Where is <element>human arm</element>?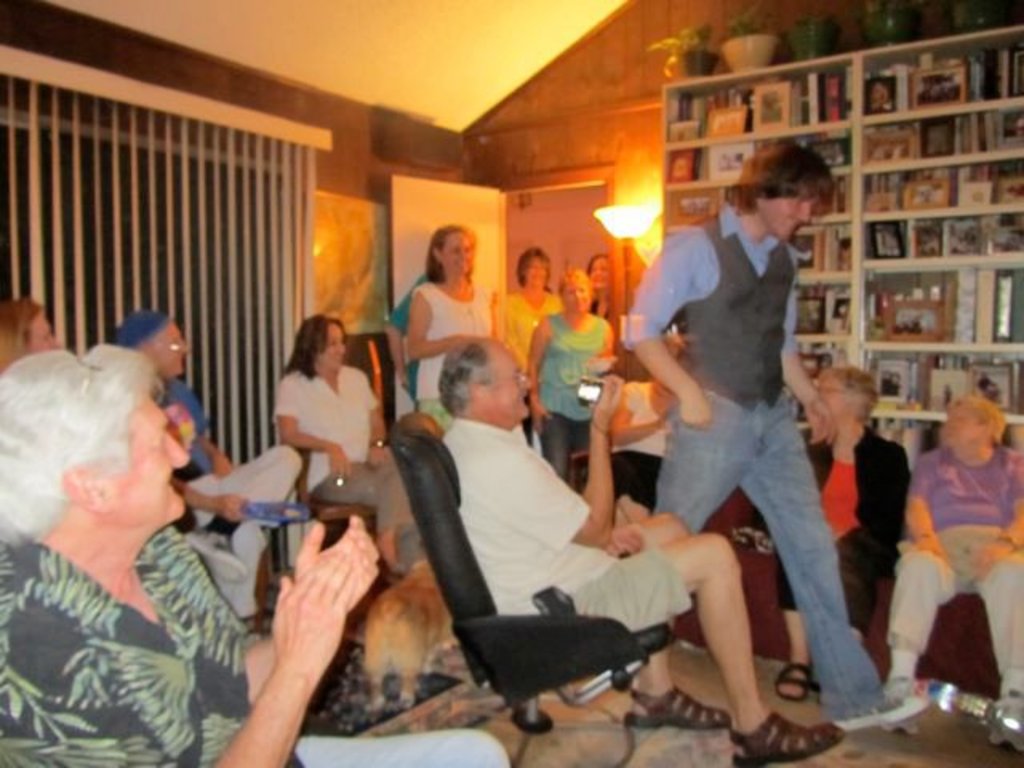
[left=360, top=368, right=387, bottom=466].
